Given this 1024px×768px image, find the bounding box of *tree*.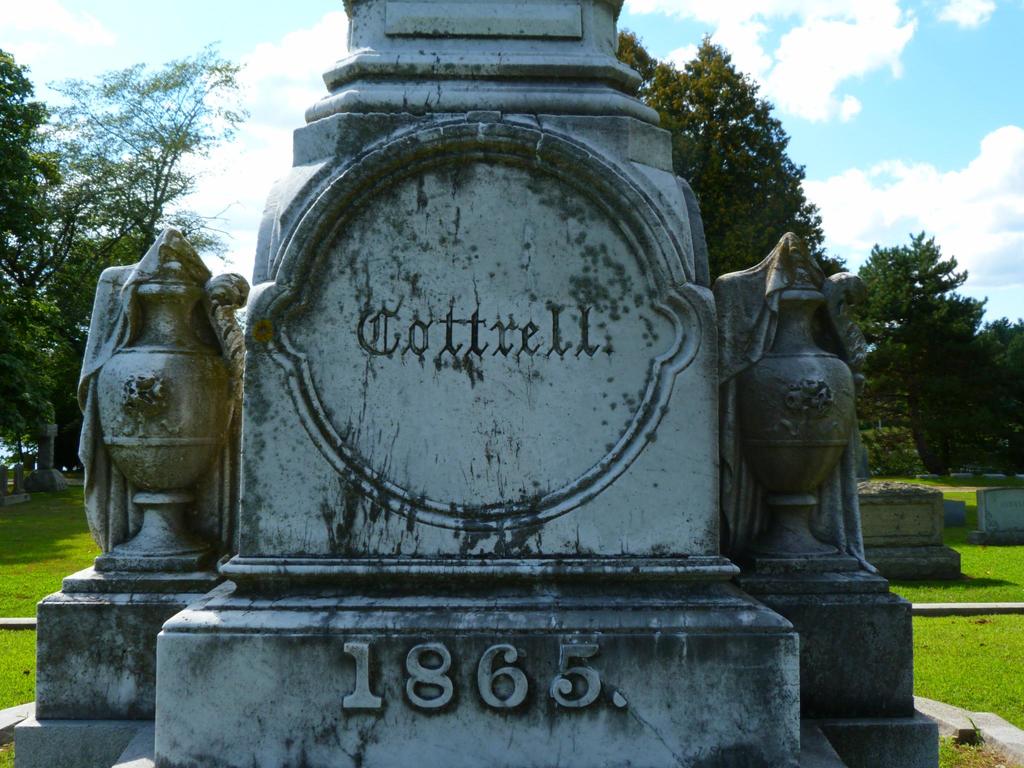
box=[883, 307, 1018, 463].
